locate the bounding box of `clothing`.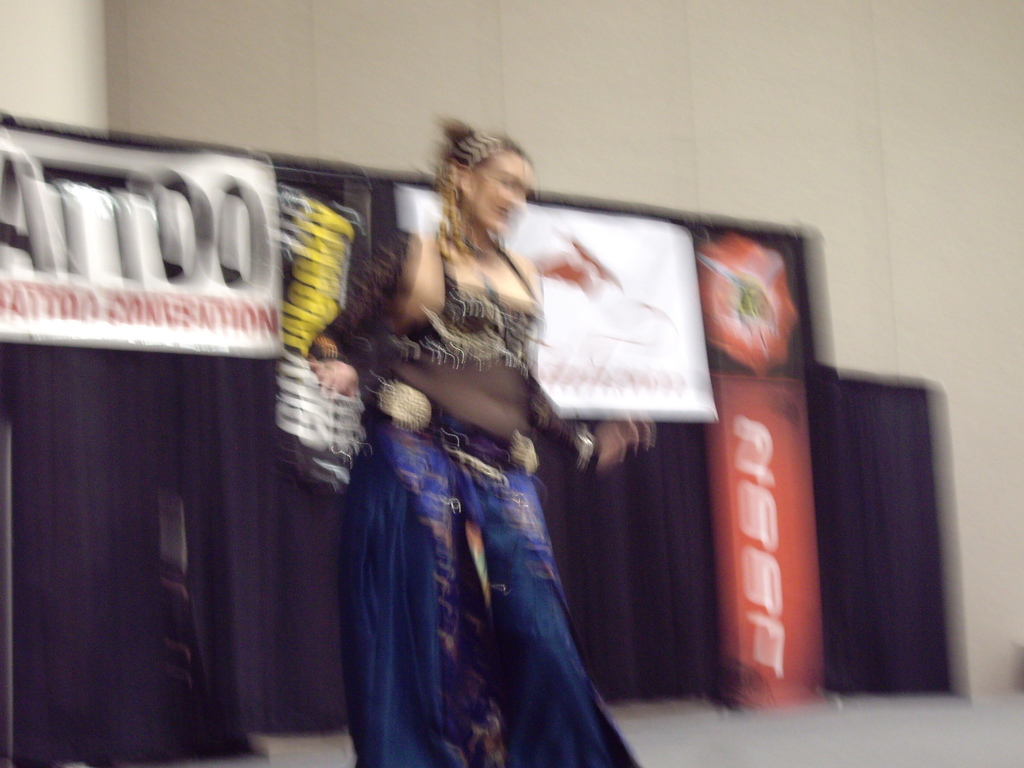
Bounding box: 309,297,647,749.
